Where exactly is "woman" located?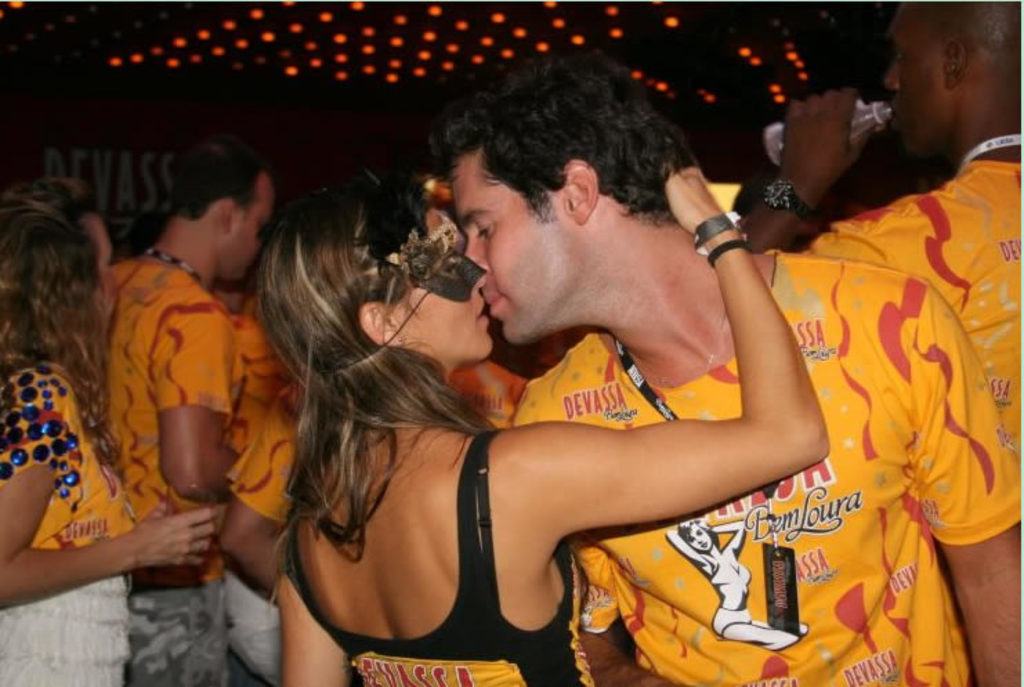
Its bounding box is pyautogui.locateOnScreen(249, 174, 833, 686).
